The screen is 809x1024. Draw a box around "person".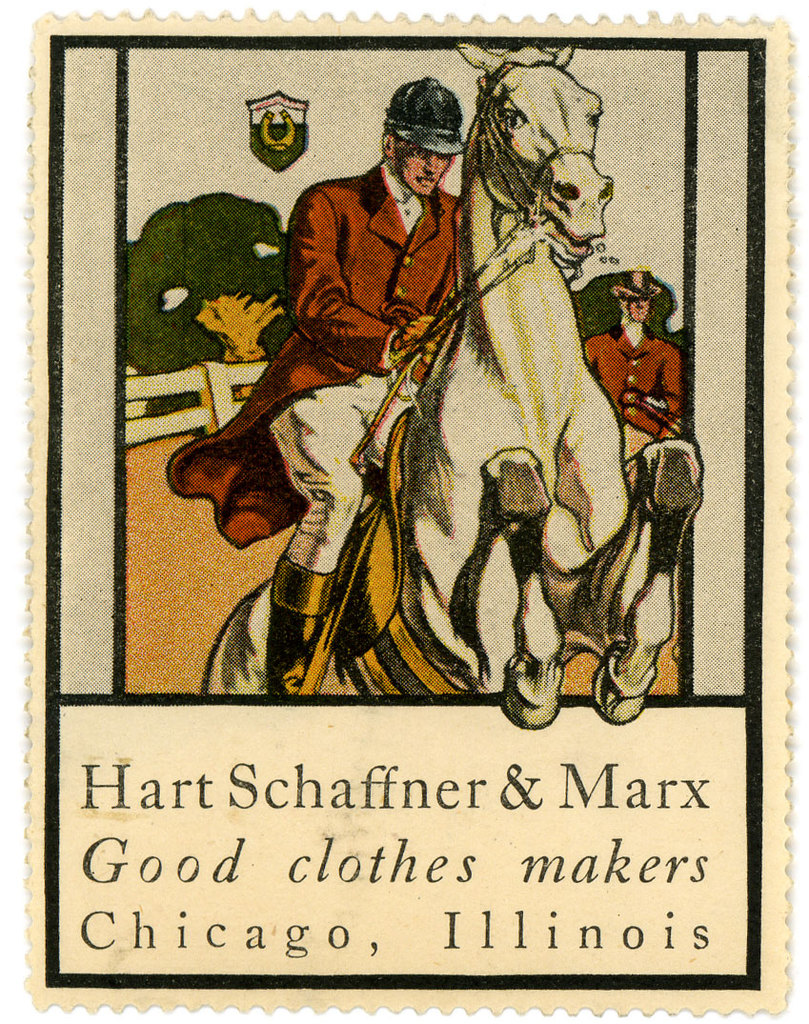
locate(214, 99, 502, 683).
